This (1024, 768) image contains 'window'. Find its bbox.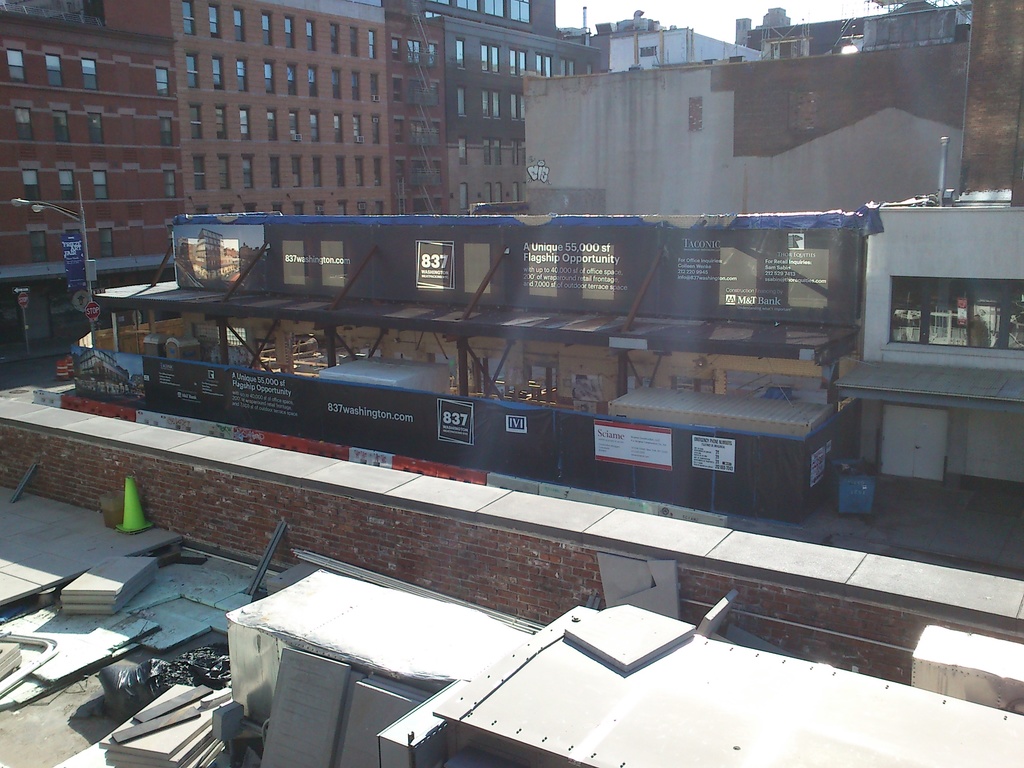
x1=260, y1=16, x2=271, y2=48.
